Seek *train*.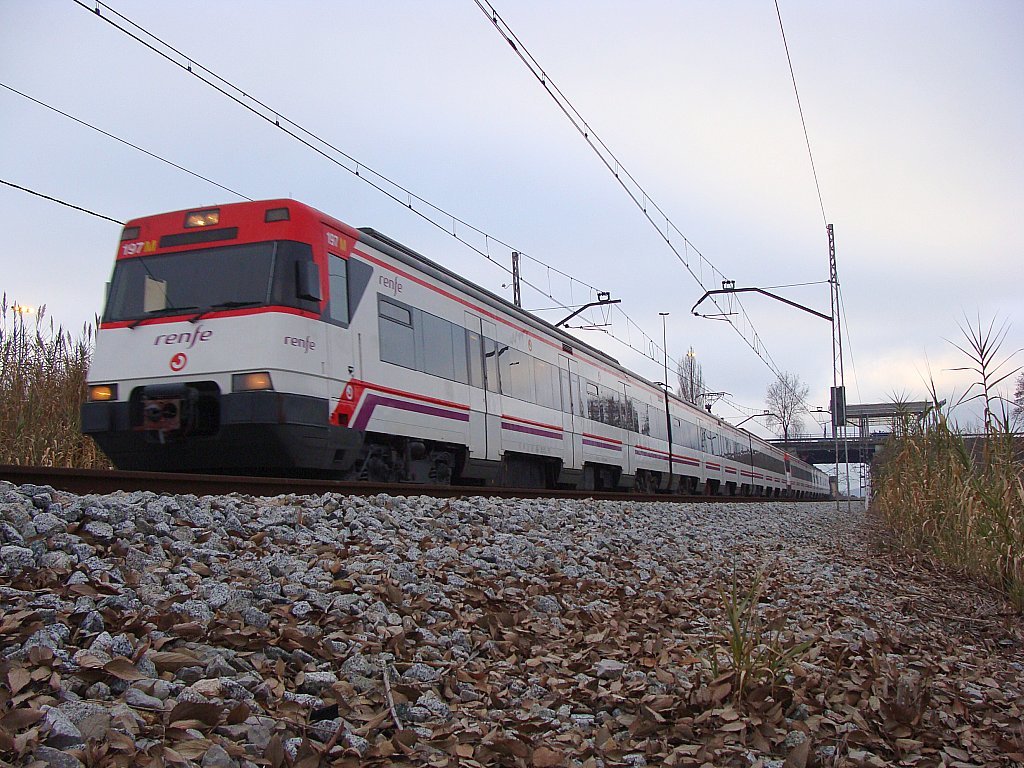
[79, 197, 834, 497].
